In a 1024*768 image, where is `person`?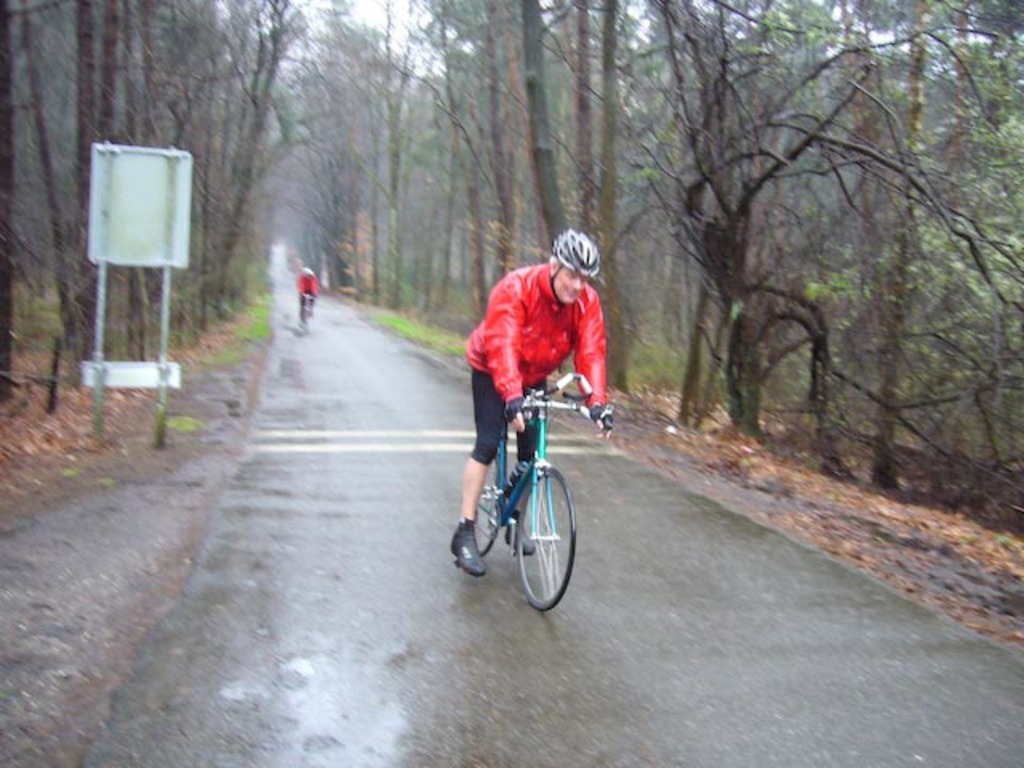
box=[454, 237, 613, 563].
